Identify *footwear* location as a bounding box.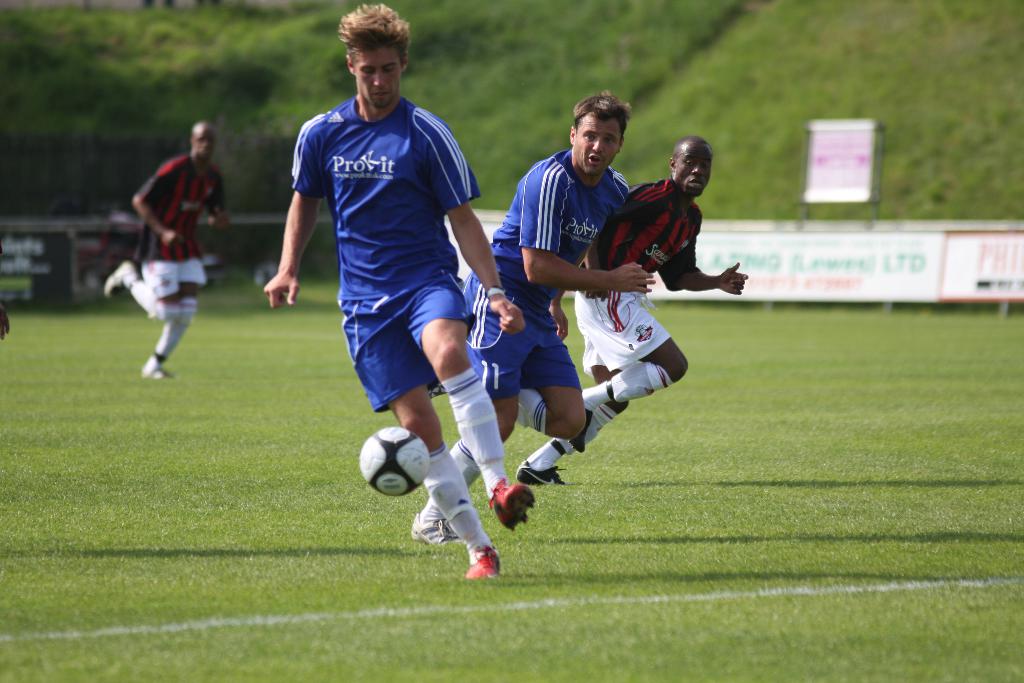
(463, 545, 502, 584).
